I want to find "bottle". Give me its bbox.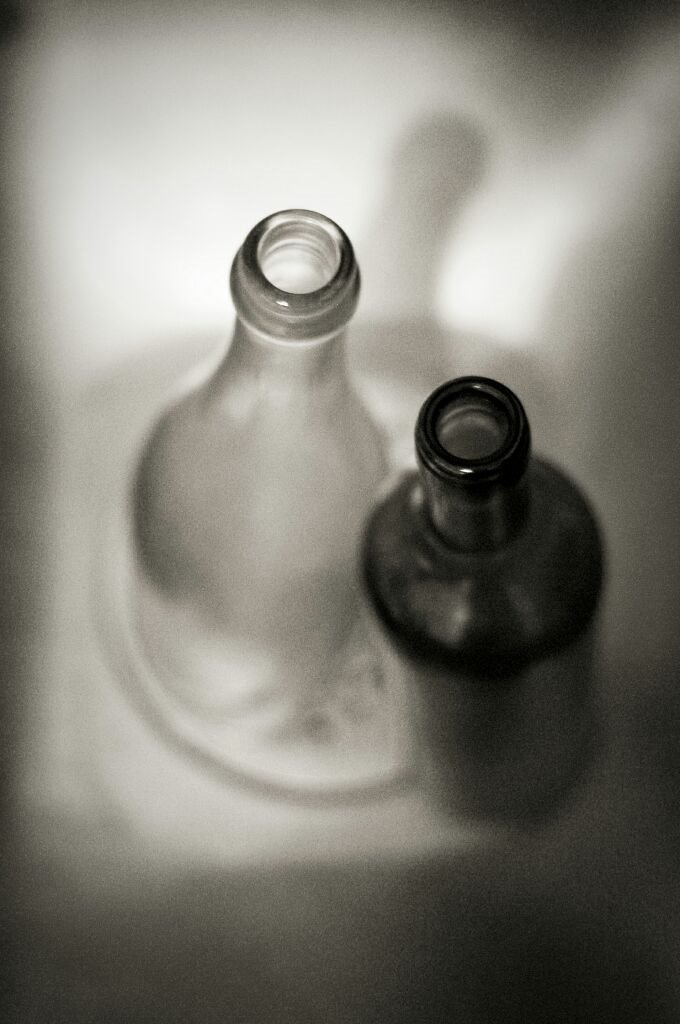
112:202:403:785.
